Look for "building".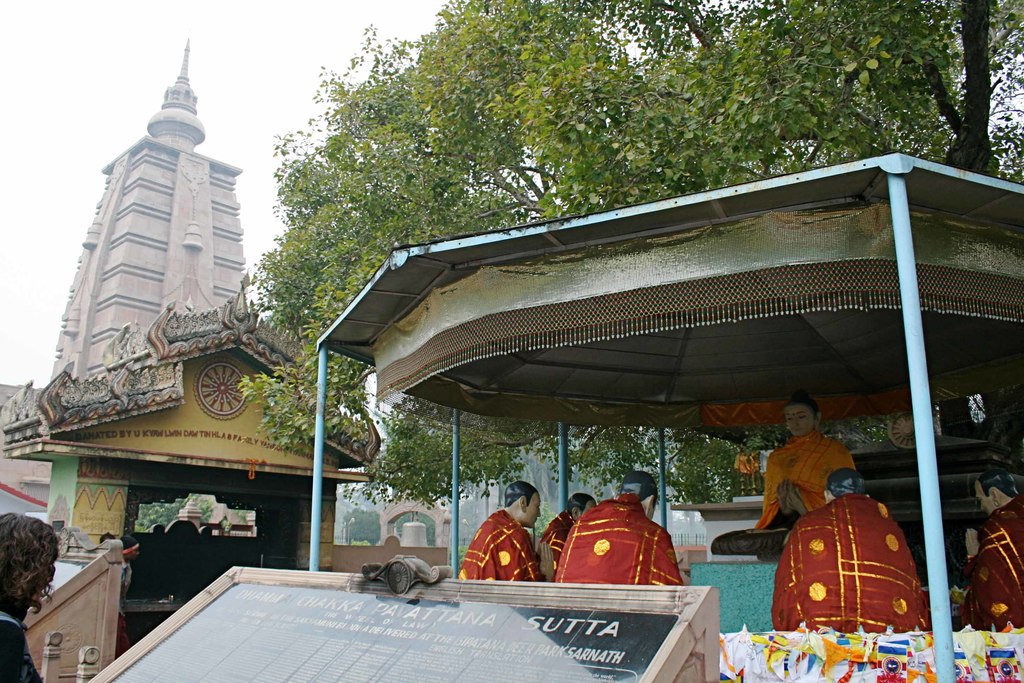
Found: [left=178, top=501, right=257, bottom=538].
